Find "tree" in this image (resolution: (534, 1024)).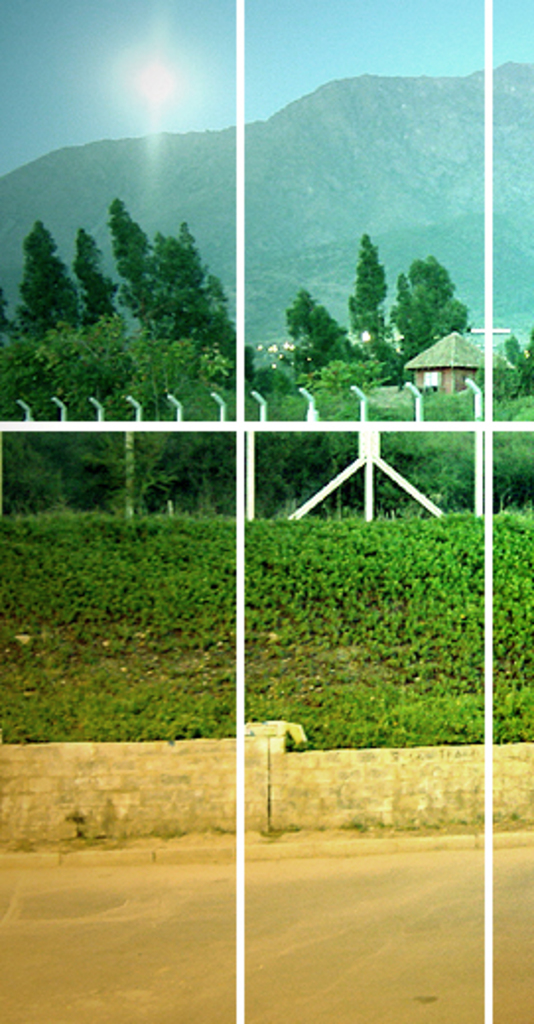
region(400, 226, 471, 339).
